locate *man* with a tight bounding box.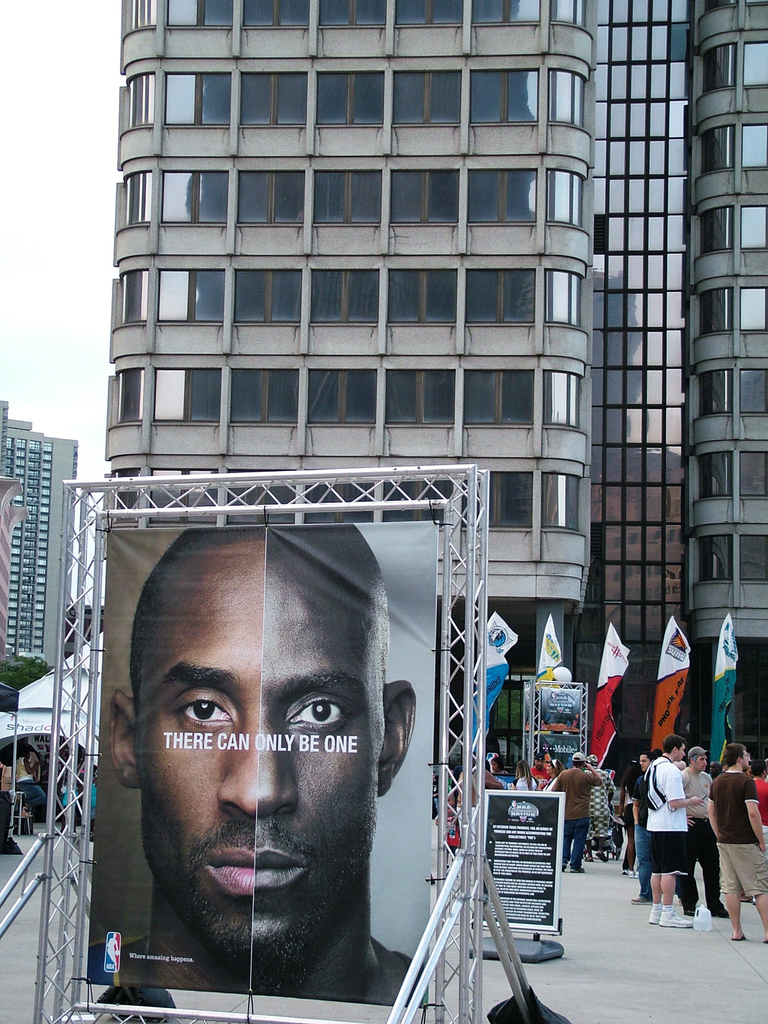
<region>630, 752, 657, 903</region>.
